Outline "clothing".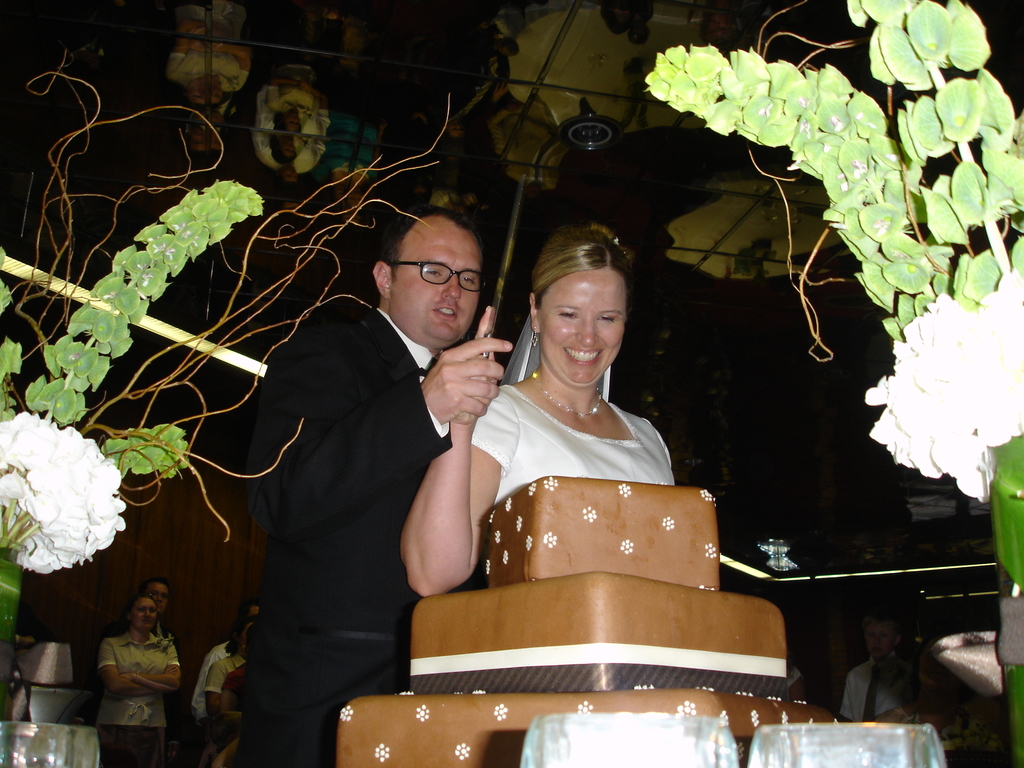
Outline: box(189, 636, 243, 732).
